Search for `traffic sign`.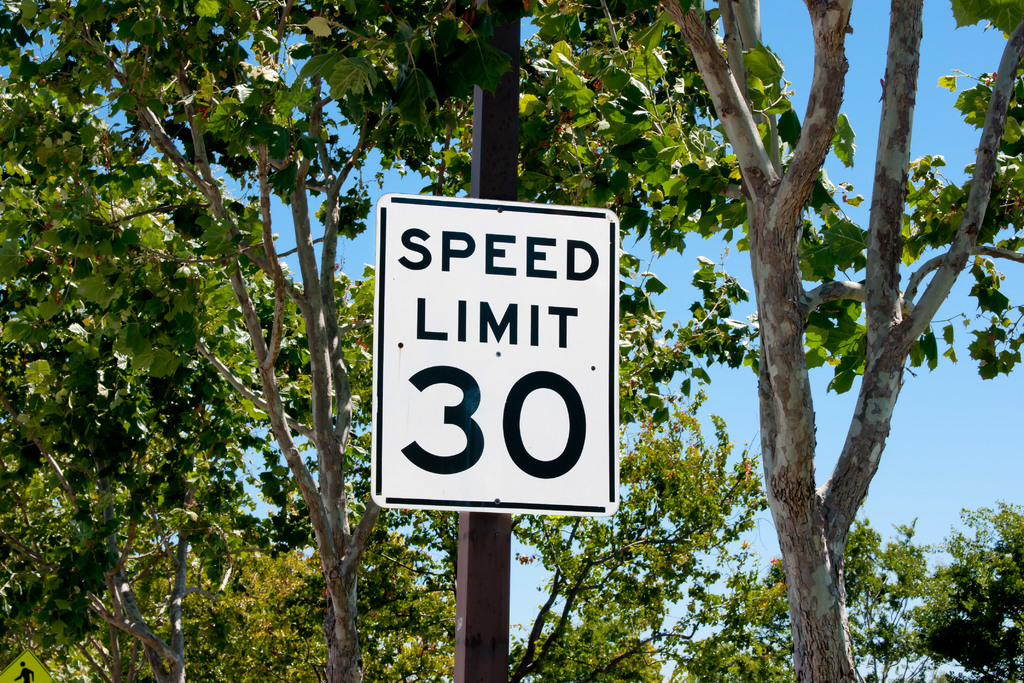
Found at [367, 191, 623, 517].
